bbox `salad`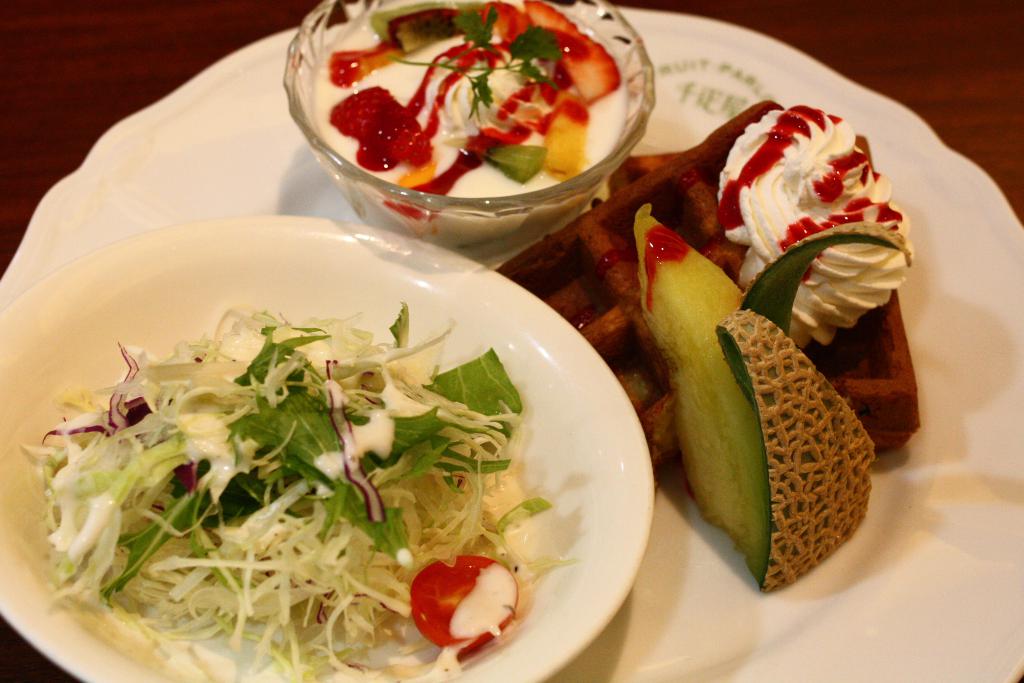
17 296 574 682
